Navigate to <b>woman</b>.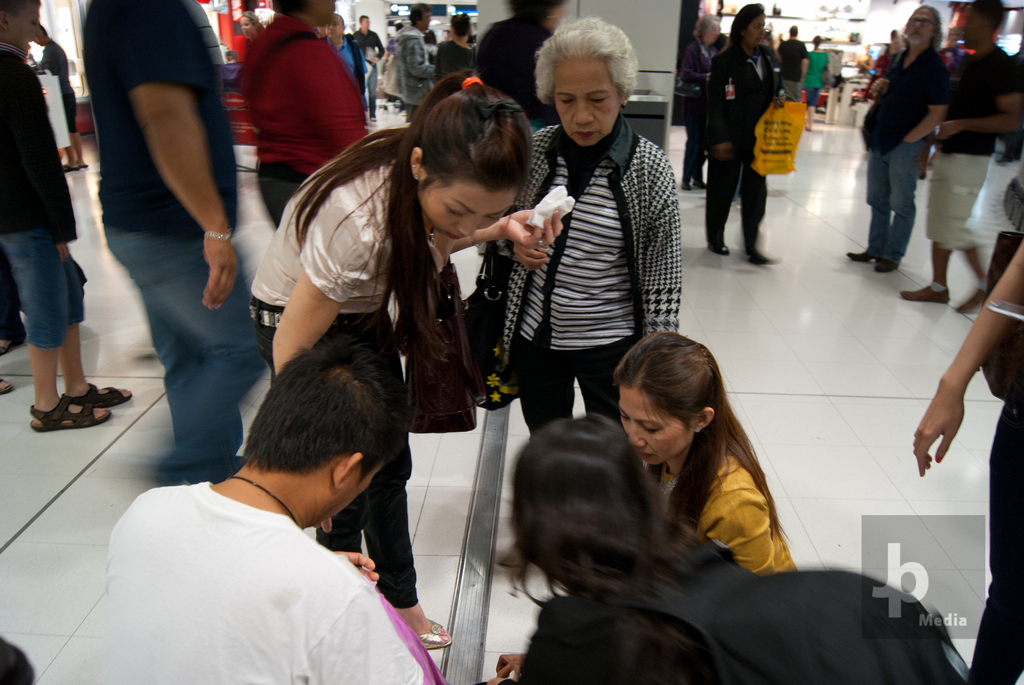
Navigation target: (705,0,792,267).
